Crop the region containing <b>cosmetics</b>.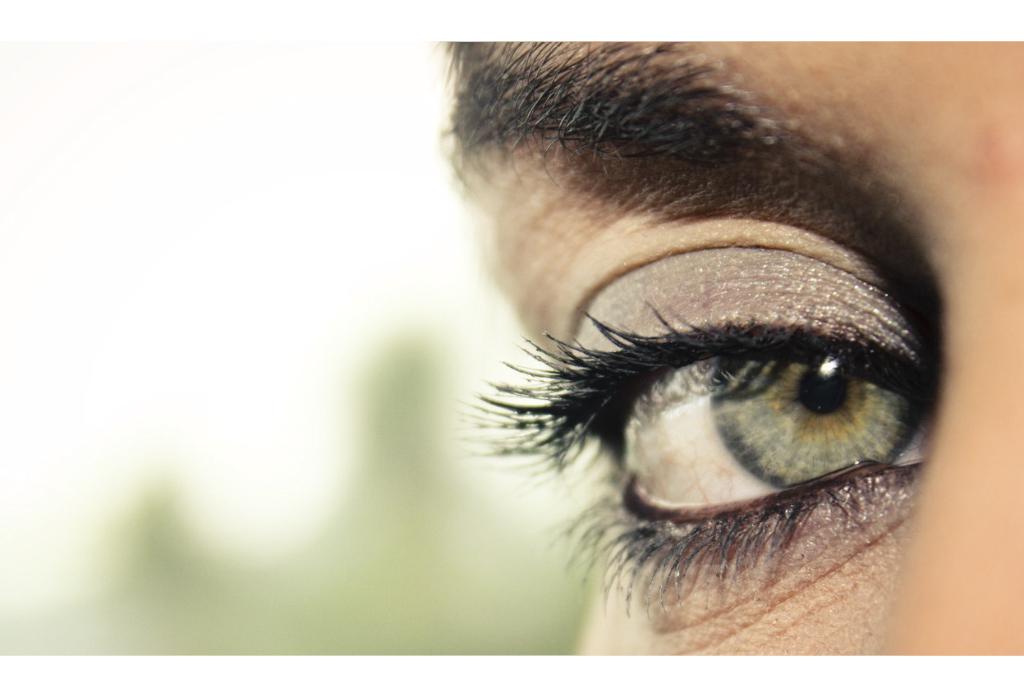
Crop region: {"left": 428, "top": 286, "right": 937, "bottom": 599}.
